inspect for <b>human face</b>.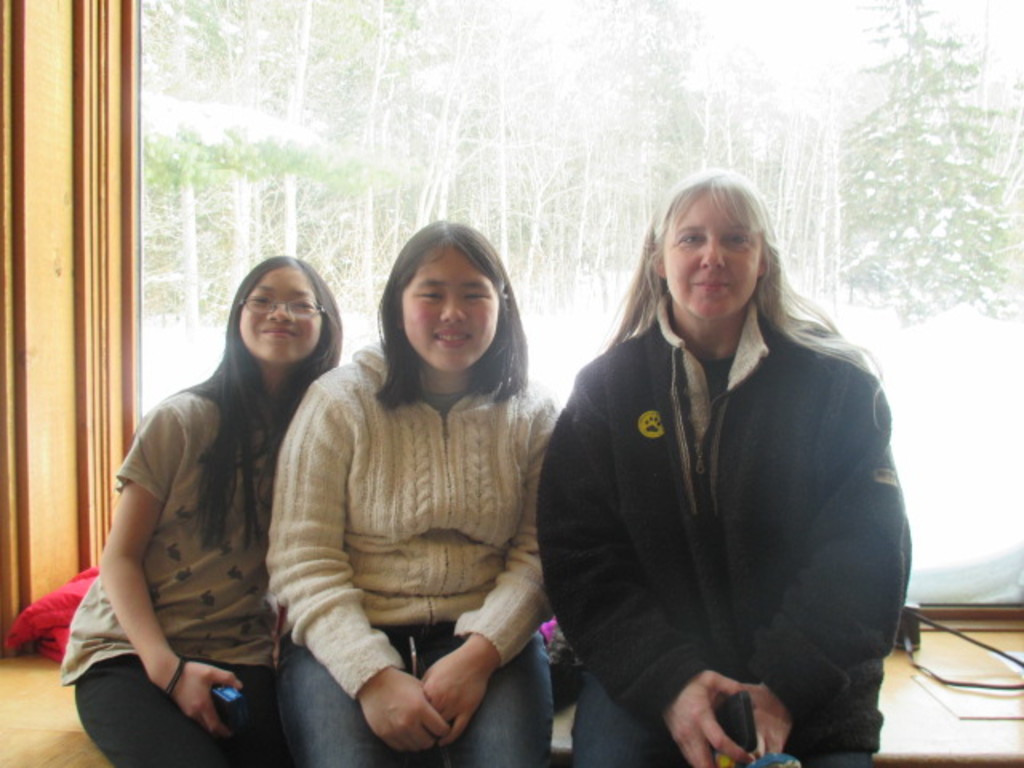
Inspection: BBox(402, 242, 499, 373).
